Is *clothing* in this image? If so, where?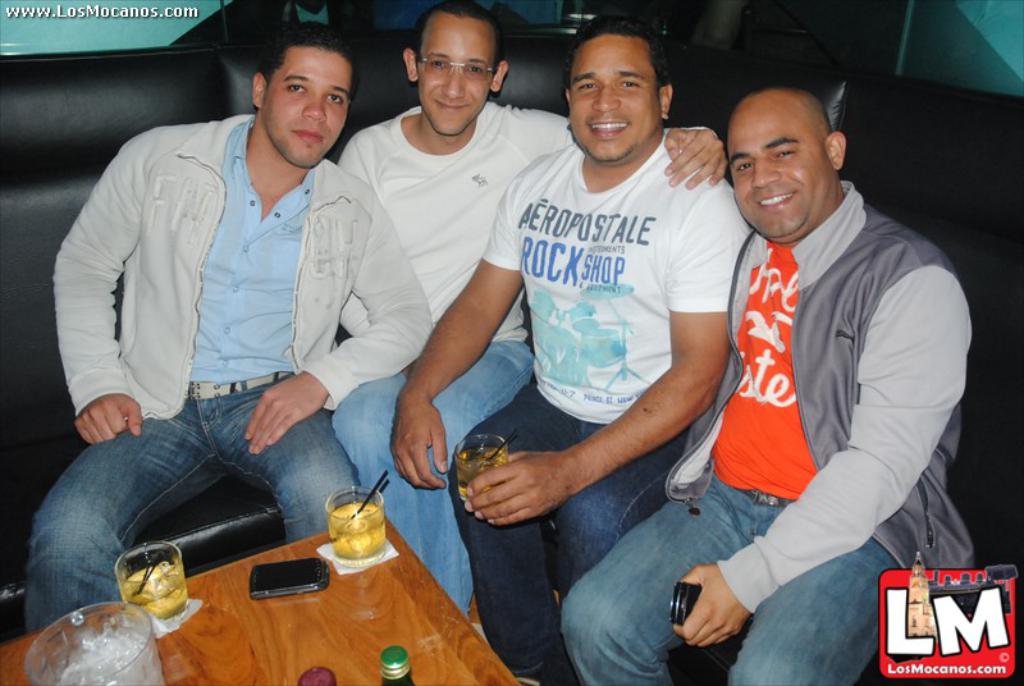
Yes, at 340,100,570,619.
